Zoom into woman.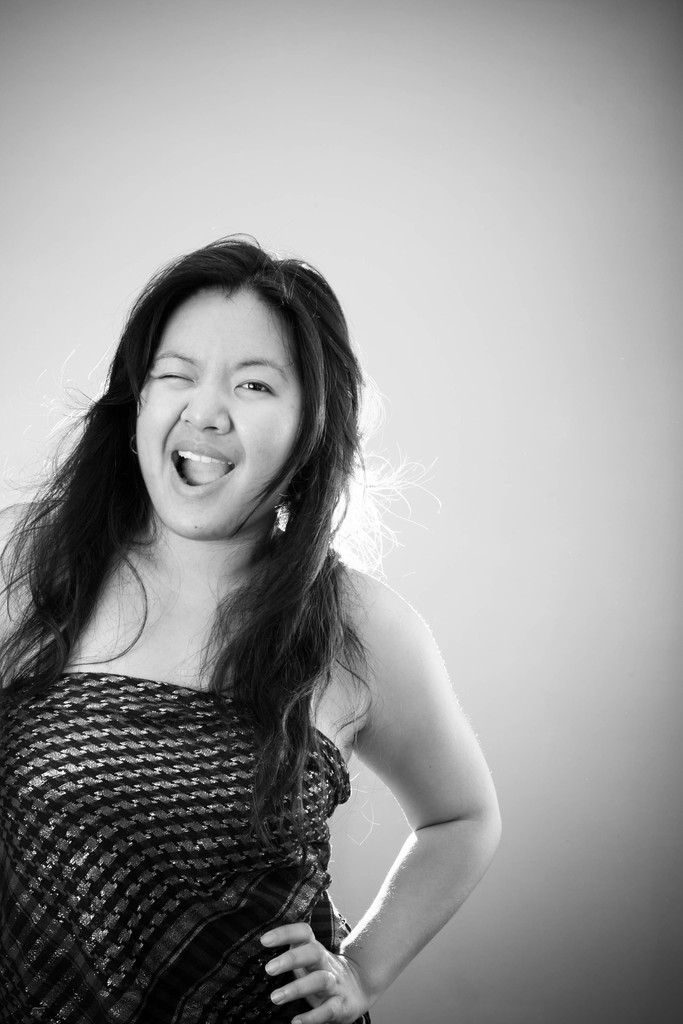
Zoom target: <box>0,236,497,1023</box>.
